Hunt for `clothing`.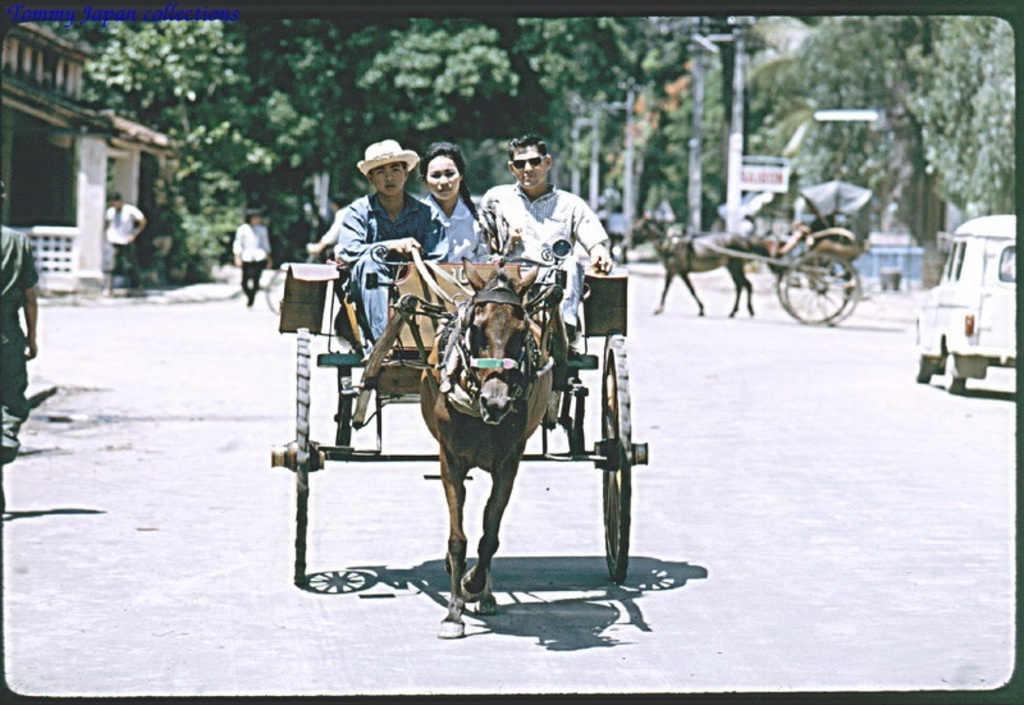
Hunted down at locate(233, 225, 274, 289).
